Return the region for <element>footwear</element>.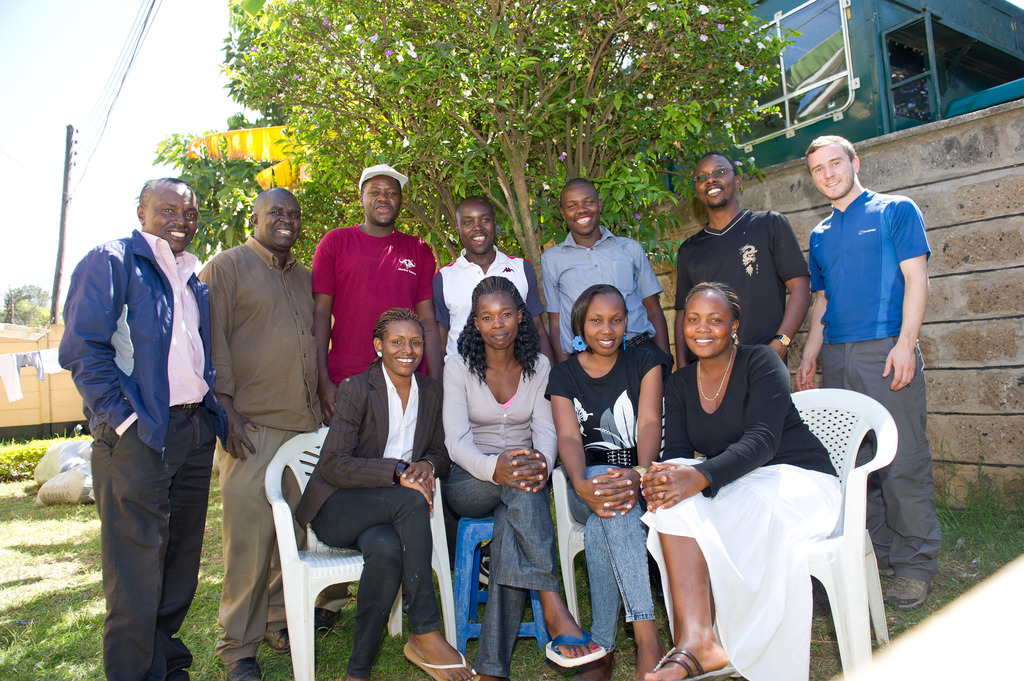
399/639/486/680.
